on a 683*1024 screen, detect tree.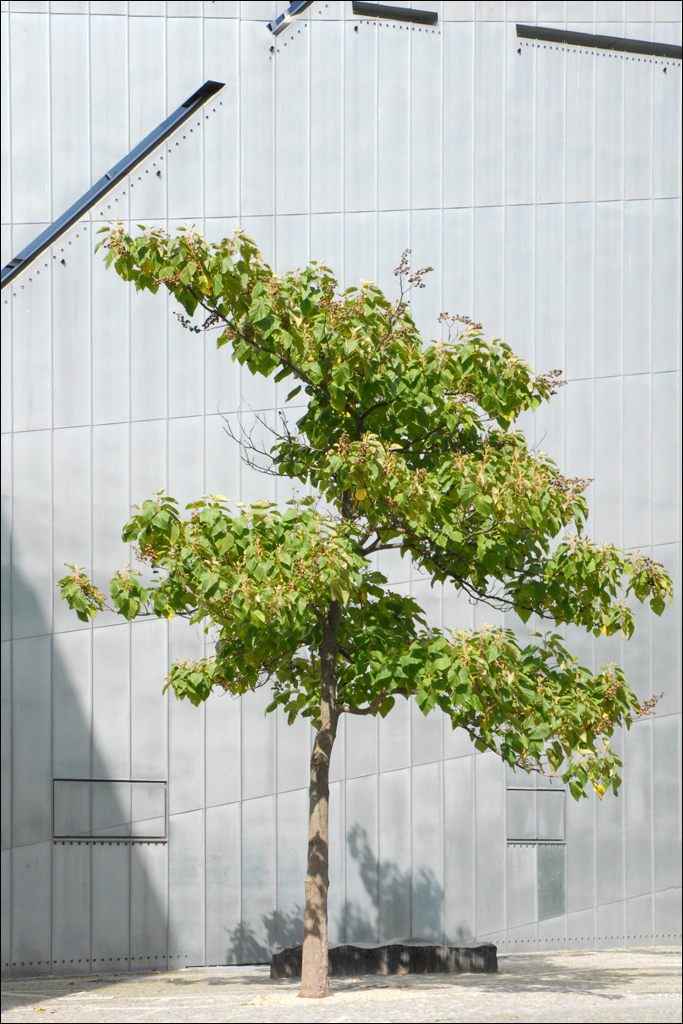
43/114/654/921.
